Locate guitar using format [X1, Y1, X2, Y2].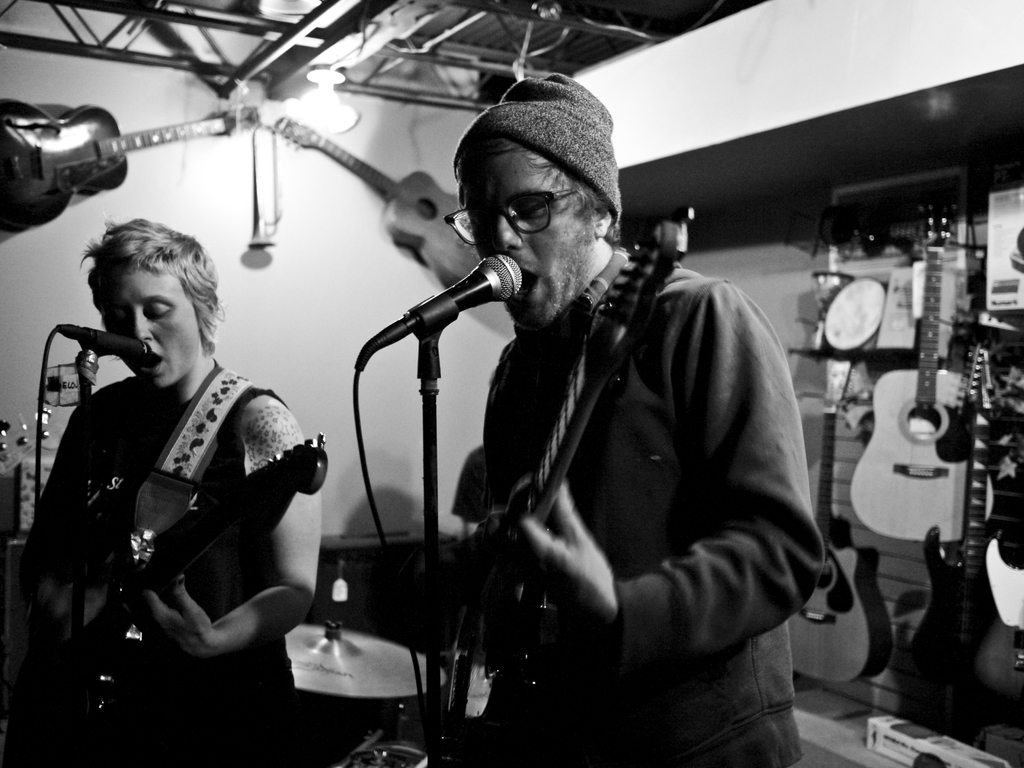
[889, 338, 1023, 730].
